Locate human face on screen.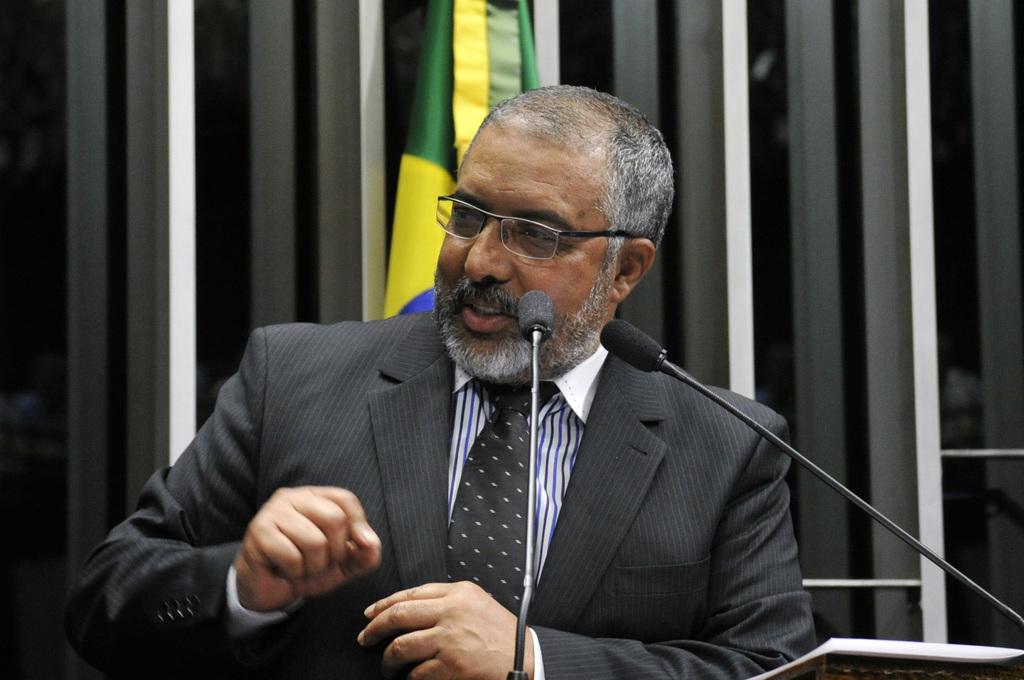
On screen at 434, 120, 618, 385.
